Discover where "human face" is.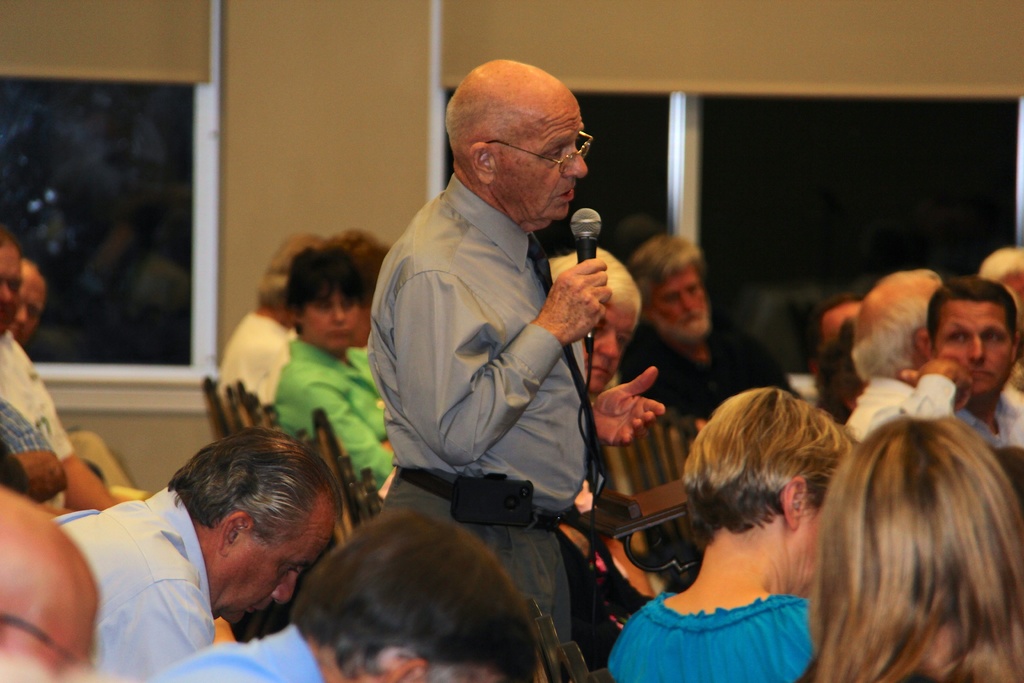
Discovered at detection(656, 259, 710, 338).
